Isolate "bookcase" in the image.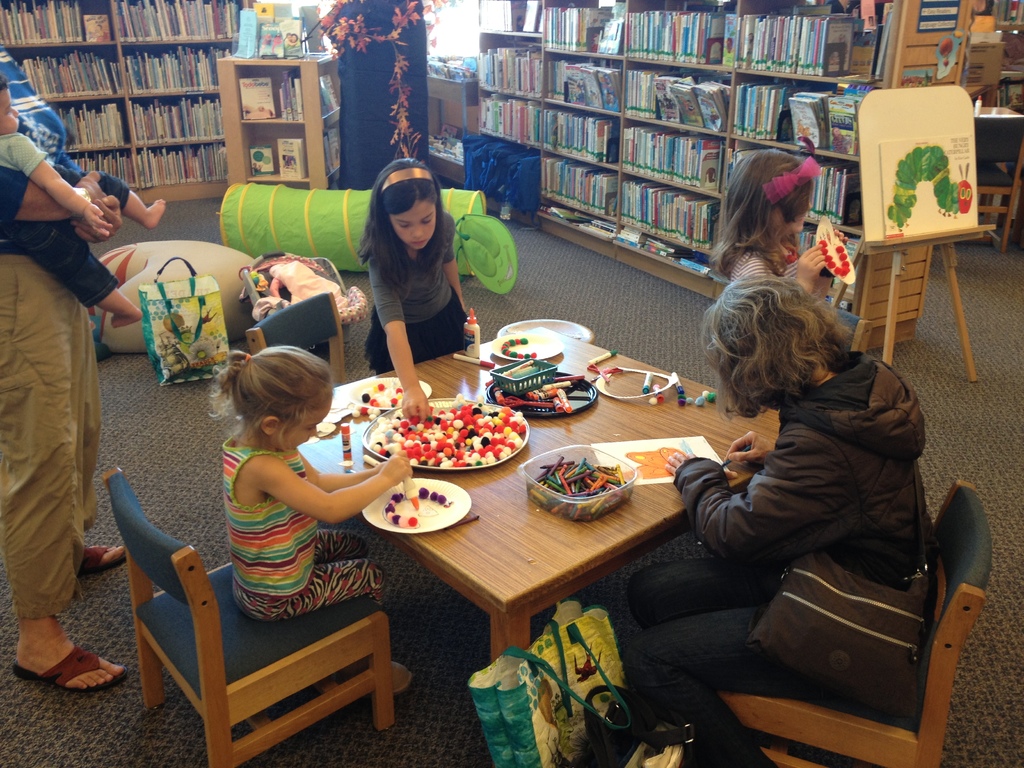
Isolated region: {"left": 214, "top": 40, "right": 341, "bottom": 191}.
